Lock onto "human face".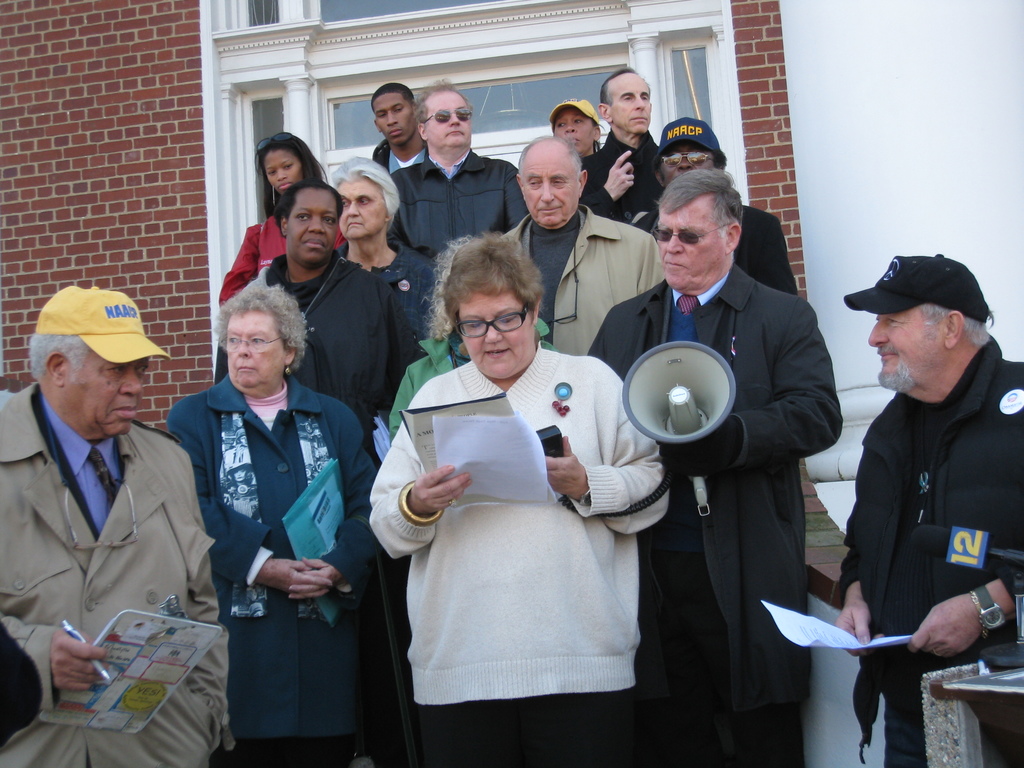
Locked: bbox(380, 94, 414, 147).
